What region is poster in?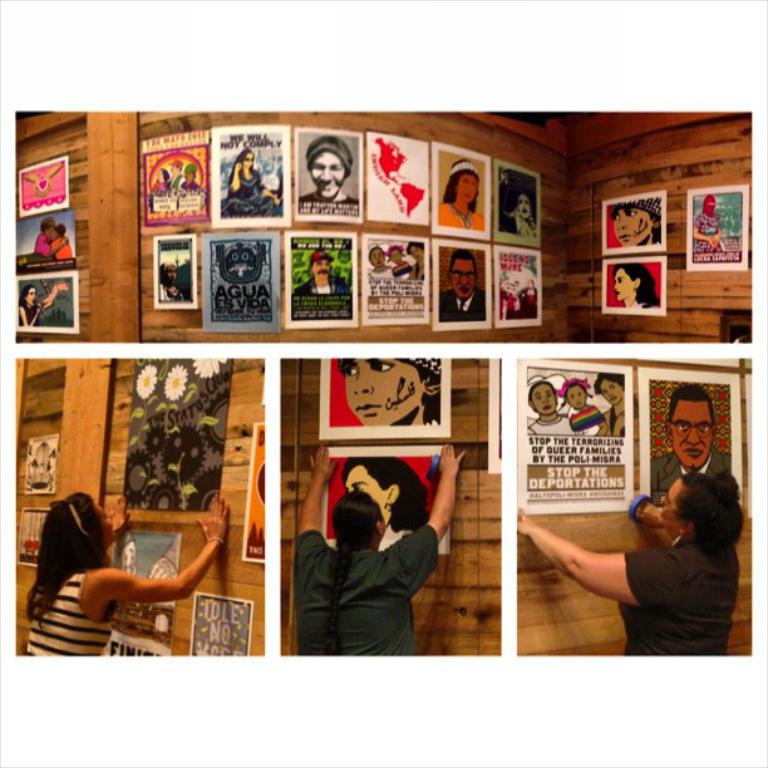
locate(364, 128, 429, 225).
